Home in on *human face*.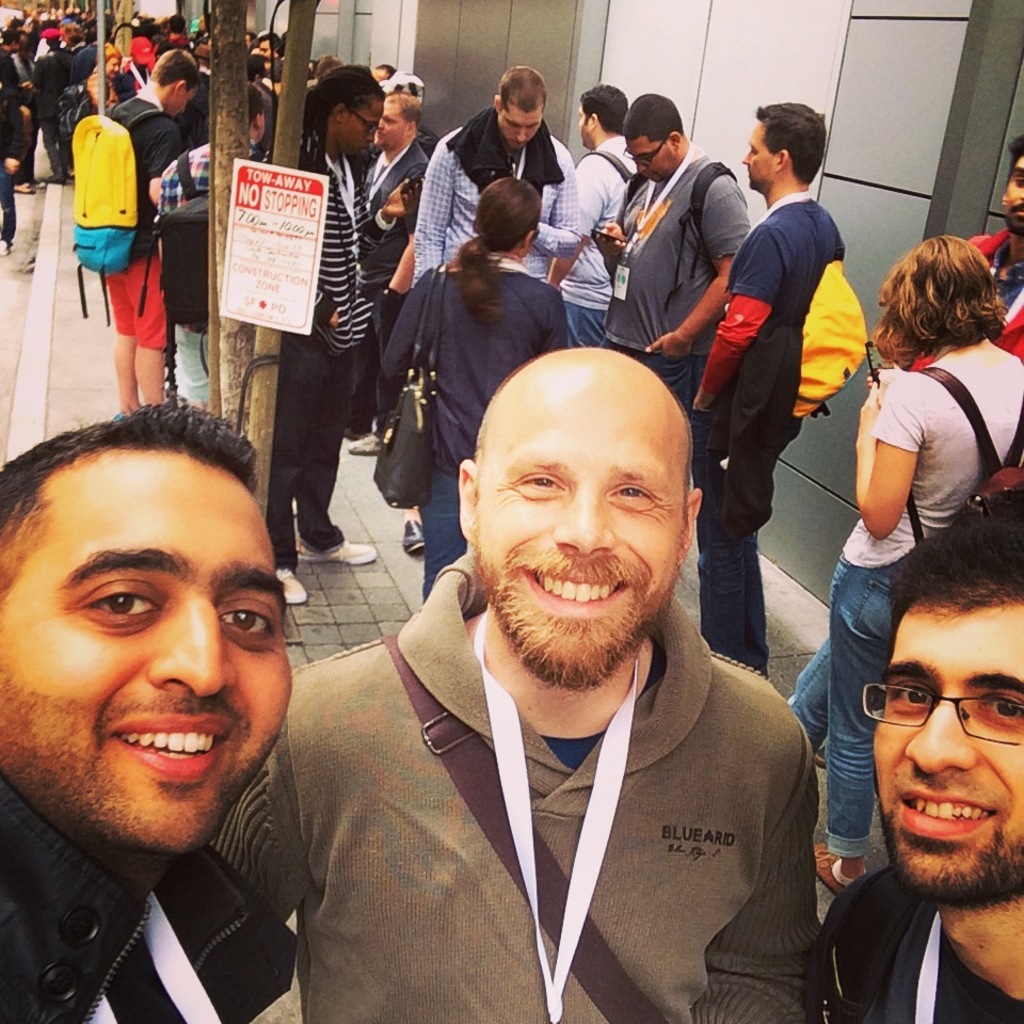
Homed in at <box>1012,153,1023,227</box>.
